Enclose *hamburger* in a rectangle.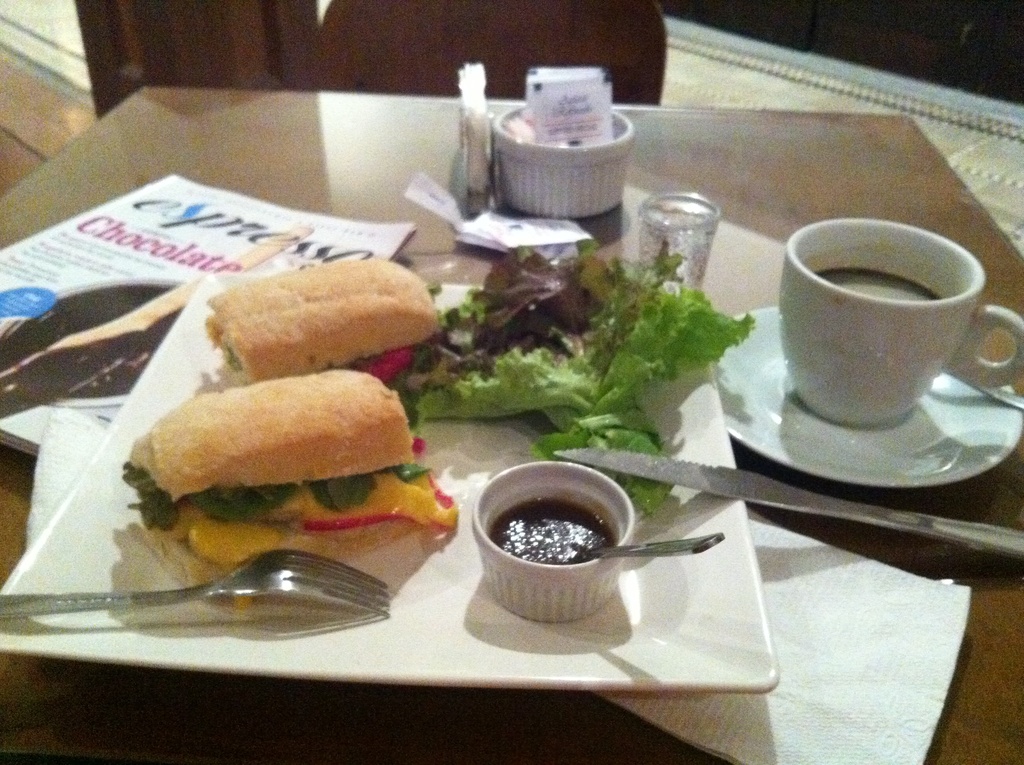
<box>205,255,437,382</box>.
